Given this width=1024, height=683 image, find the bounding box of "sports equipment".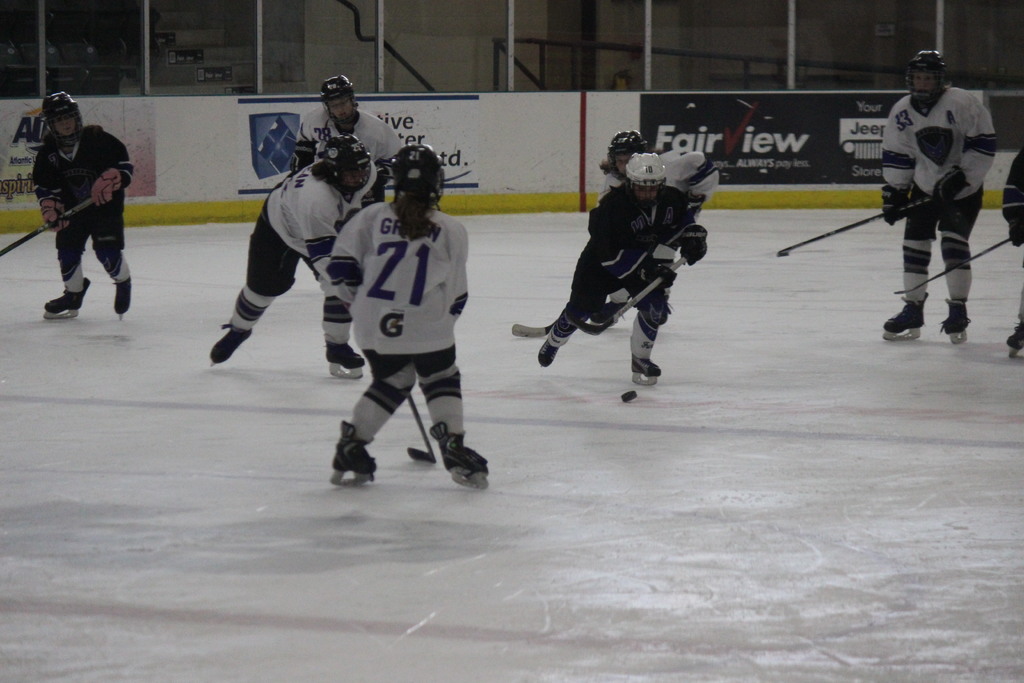
882:290:927:342.
